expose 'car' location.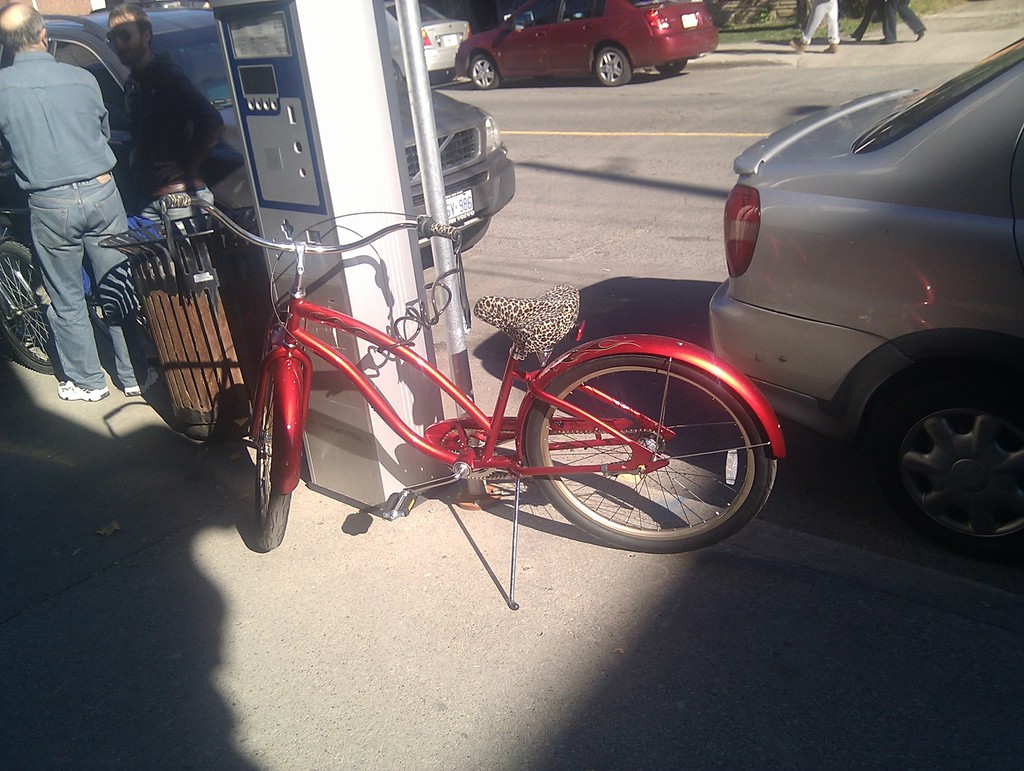
Exposed at Rect(455, 0, 716, 85).
